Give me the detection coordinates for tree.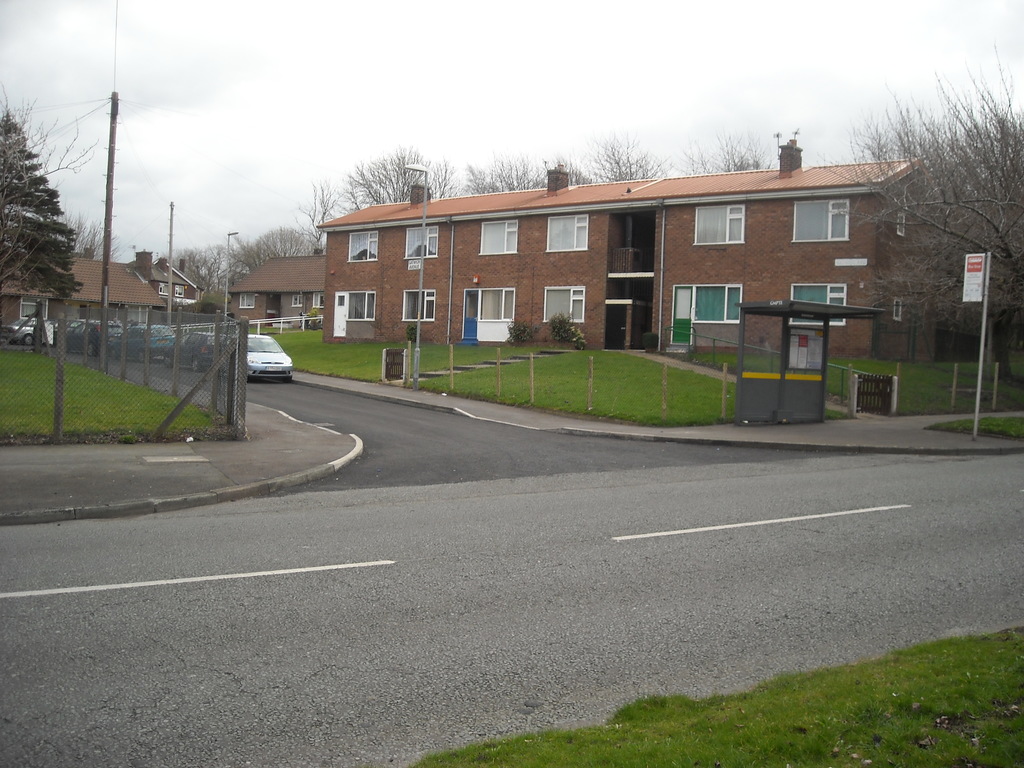
left=0, top=78, right=104, bottom=221.
